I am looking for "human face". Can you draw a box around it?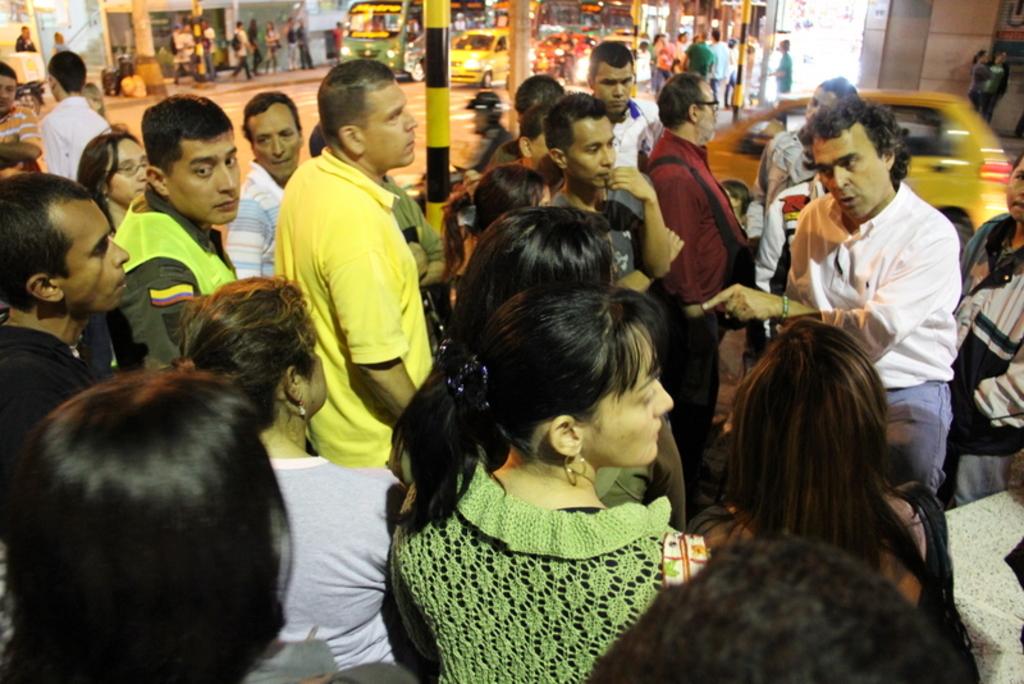
Sure, the bounding box is <box>168,129,244,225</box>.
